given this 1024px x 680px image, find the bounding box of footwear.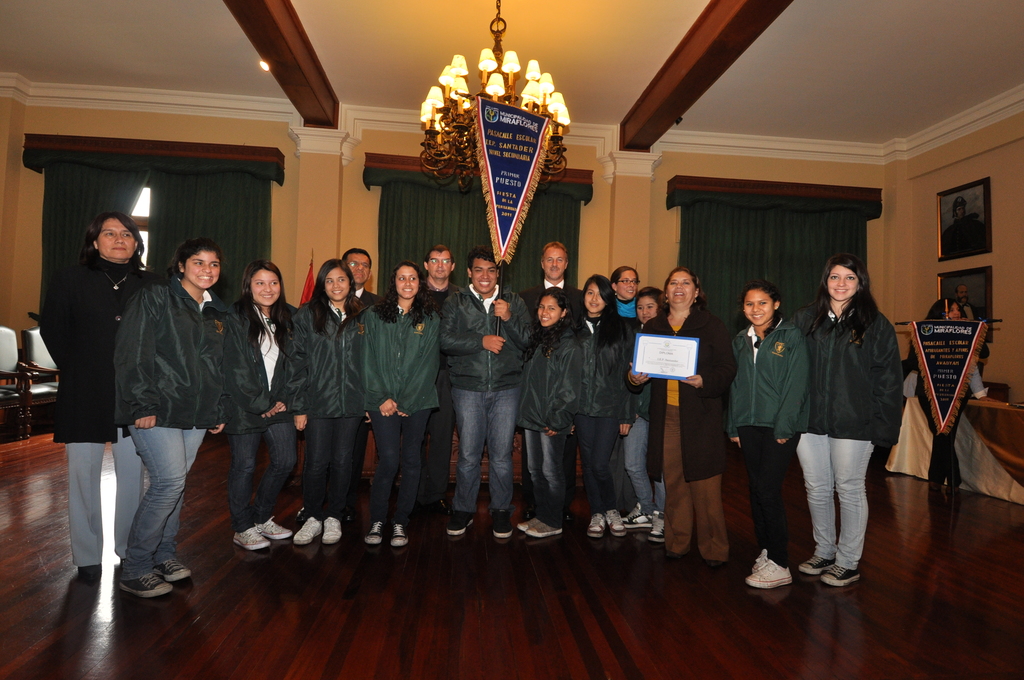
[803,555,833,572].
